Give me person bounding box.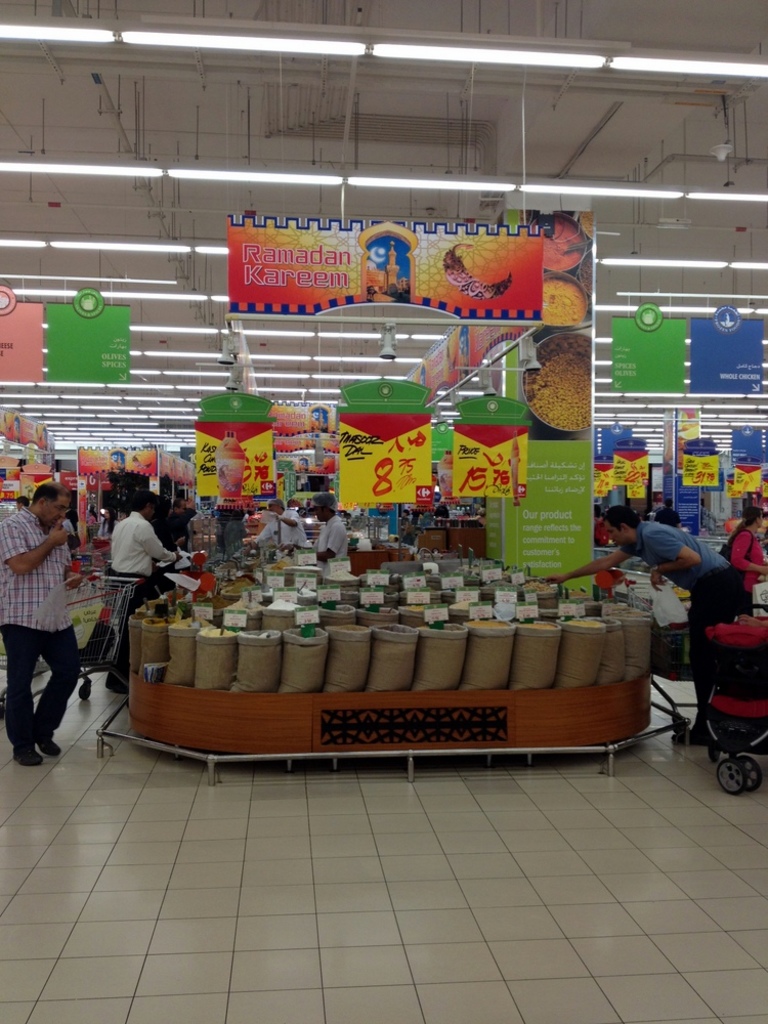
l=13, t=497, r=35, b=517.
